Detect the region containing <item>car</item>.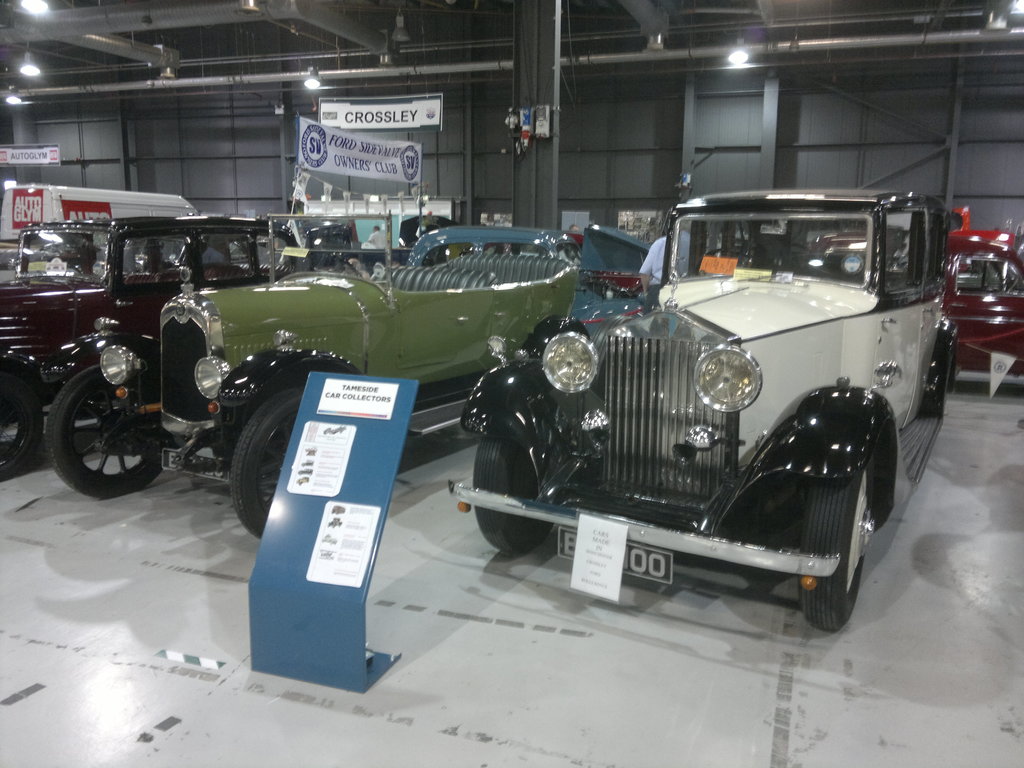
bbox=(940, 214, 1023, 379).
